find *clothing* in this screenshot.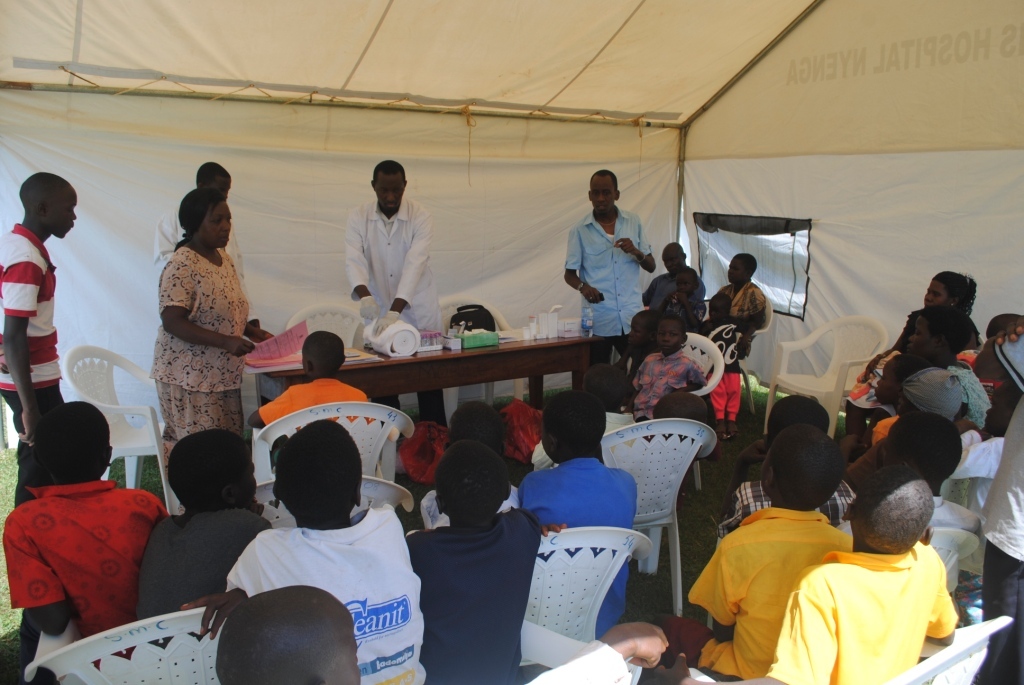
The bounding box for *clothing* is (x1=347, y1=189, x2=446, y2=432).
